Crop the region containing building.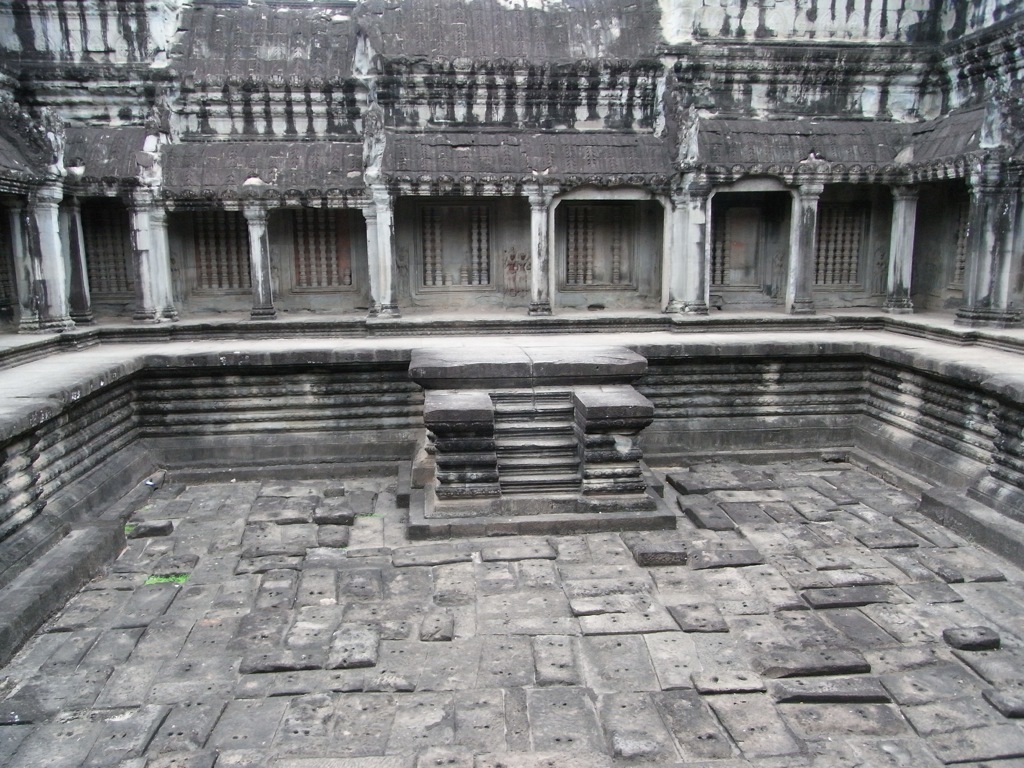
Crop region: x1=0 y1=0 x2=1023 y2=344.
